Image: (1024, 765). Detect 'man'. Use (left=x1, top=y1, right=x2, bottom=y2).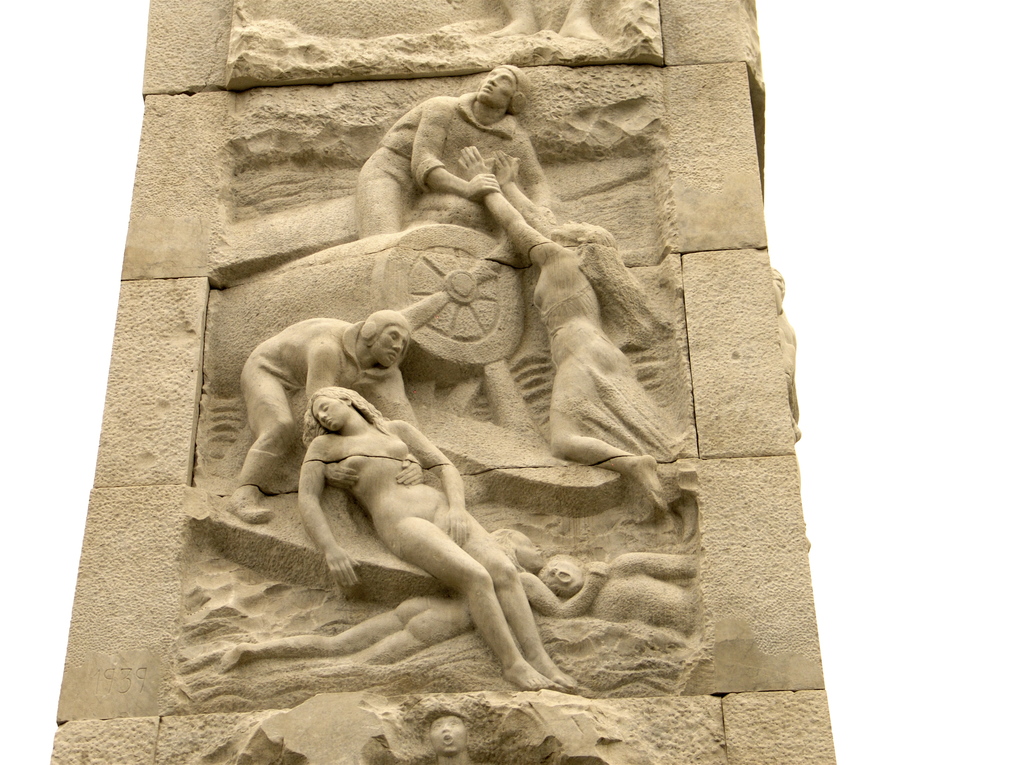
(left=354, top=63, right=546, bottom=232).
